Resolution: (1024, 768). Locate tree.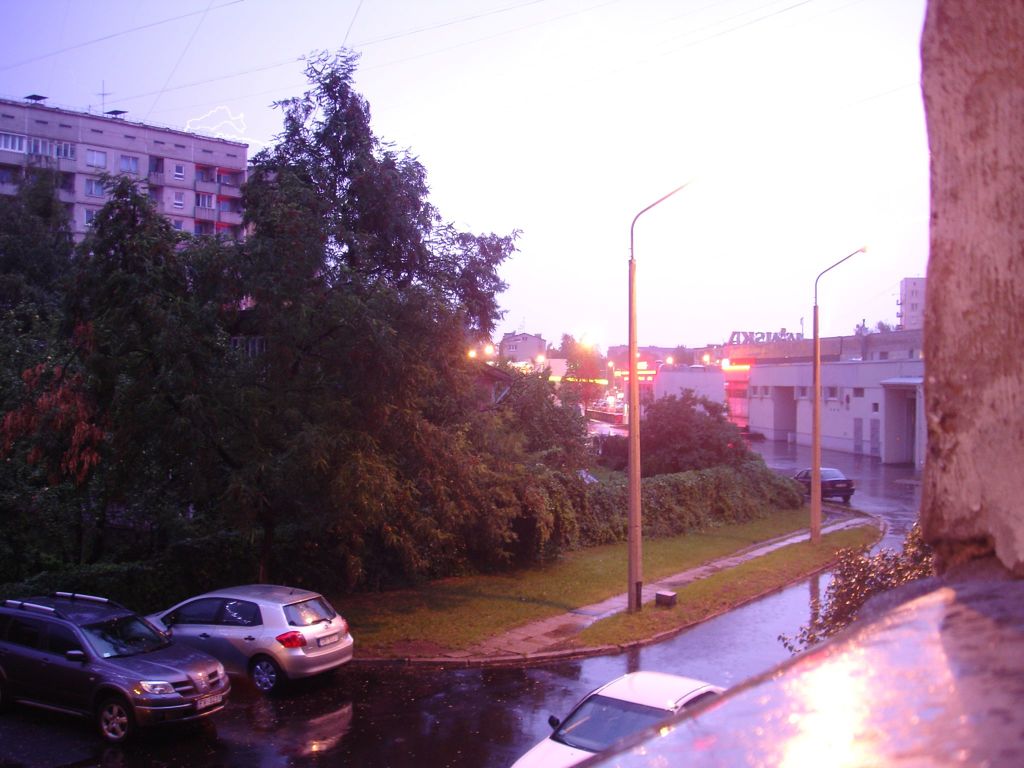
l=181, t=55, r=524, b=577.
